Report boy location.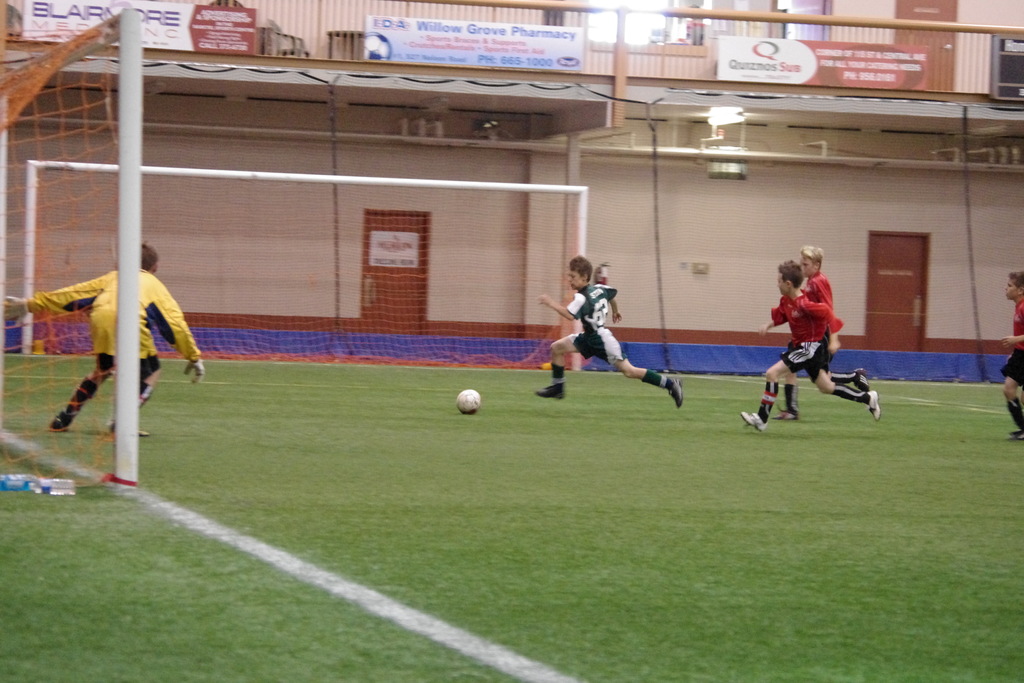
Report: [0,246,204,429].
